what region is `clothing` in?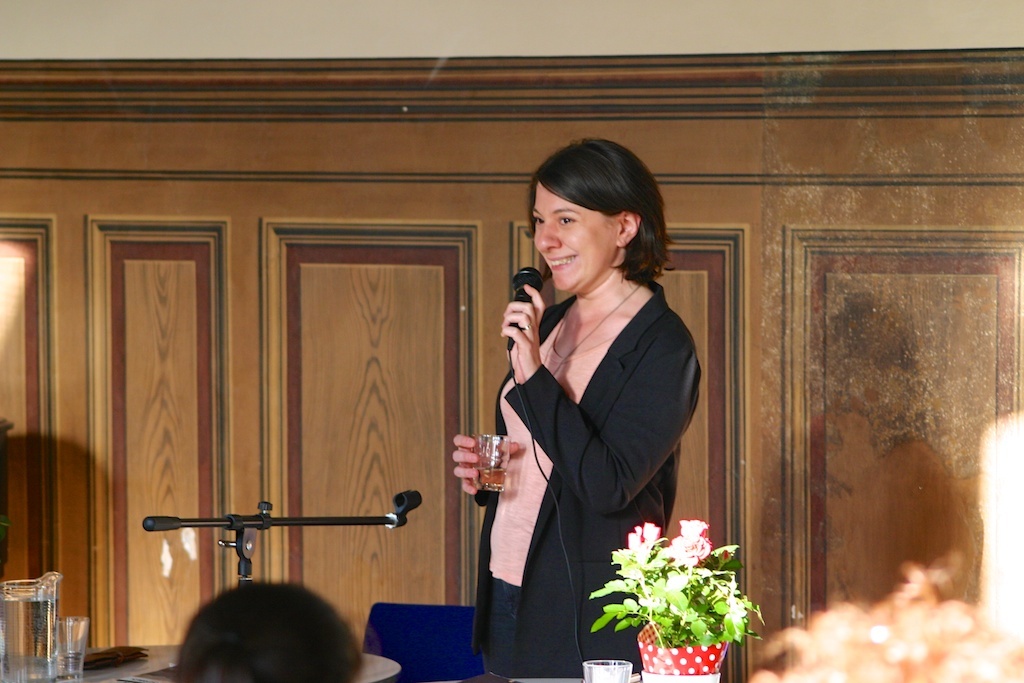
475 266 701 677.
